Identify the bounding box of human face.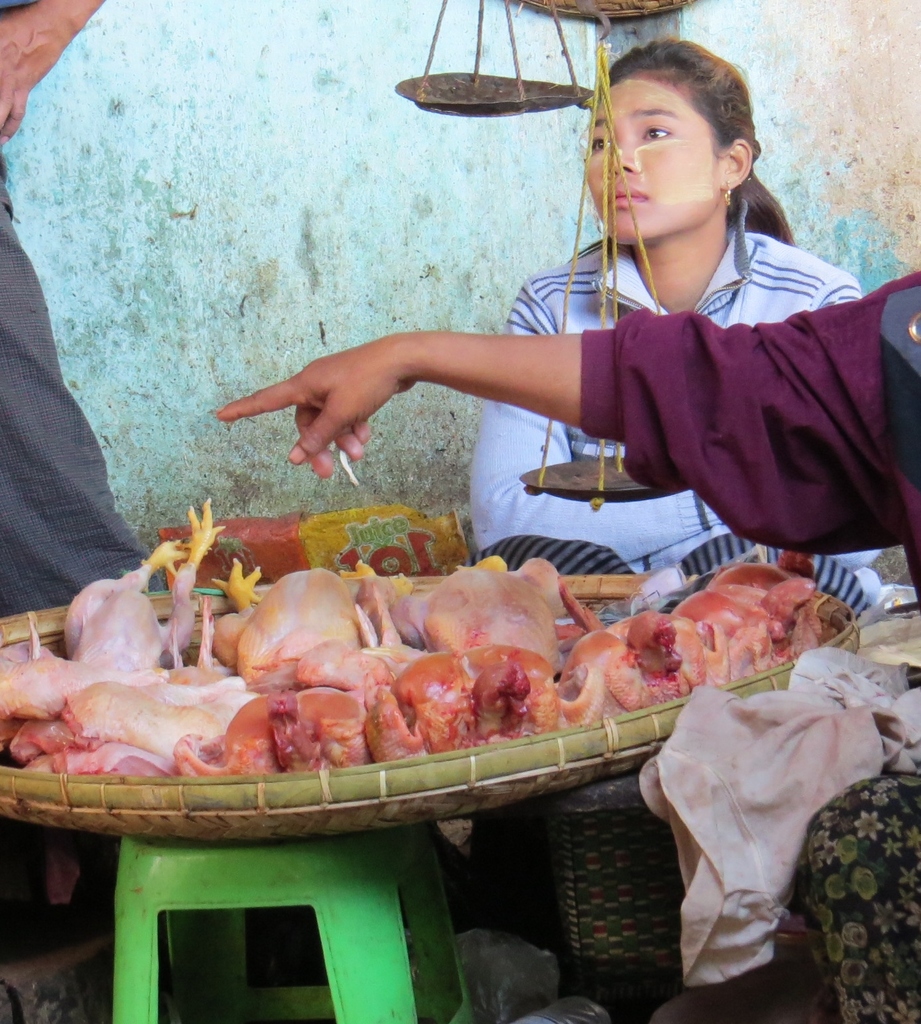
[x1=595, y1=88, x2=717, y2=242].
